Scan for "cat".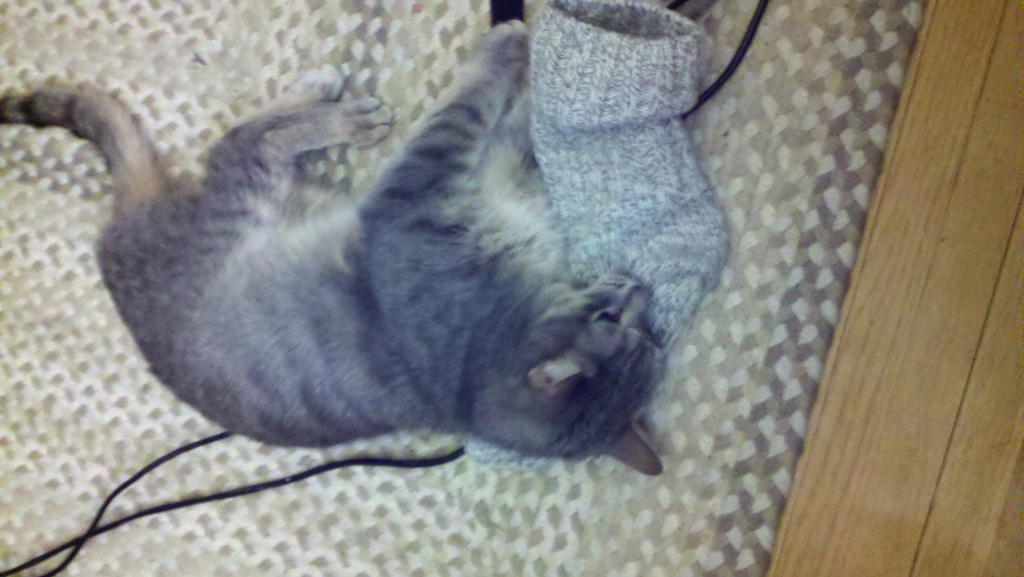
Scan result: [0, 15, 659, 481].
